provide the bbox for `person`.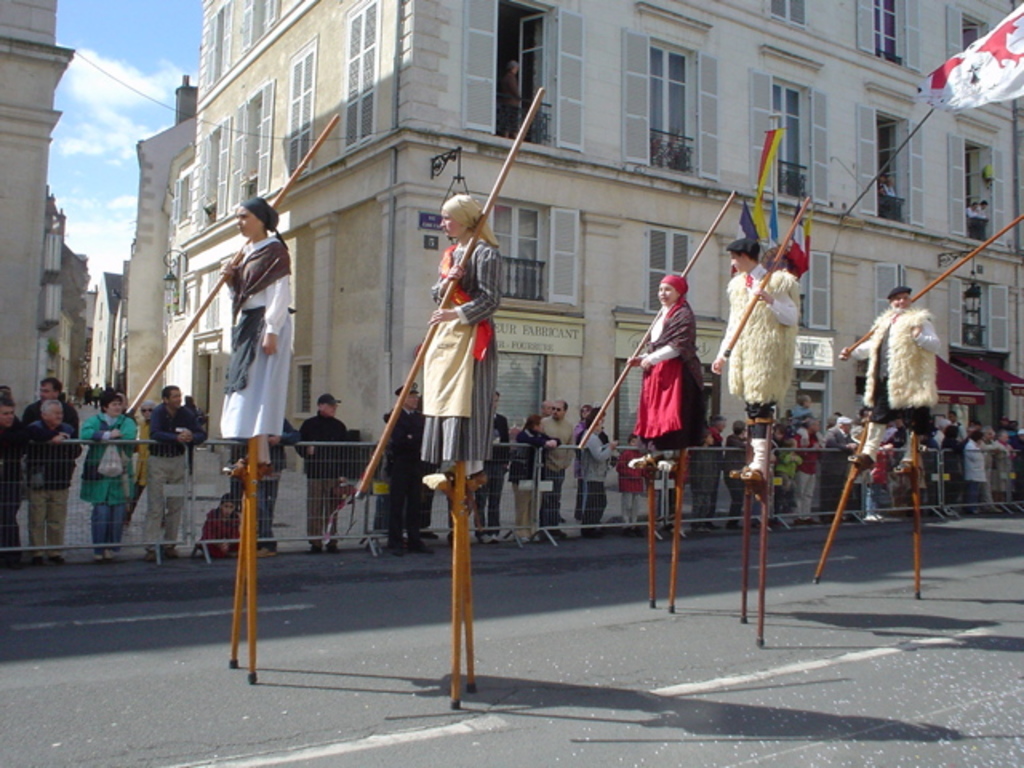
x1=717, y1=232, x2=802, y2=480.
